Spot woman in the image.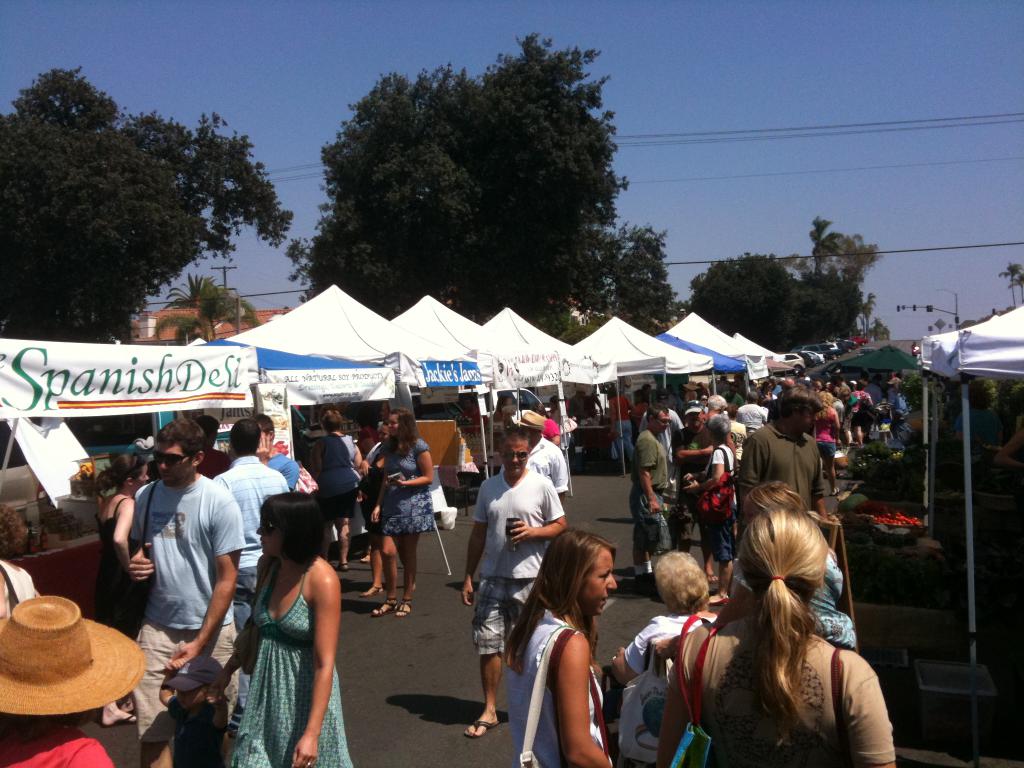
woman found at BBox(223, 493, 338, 767).
